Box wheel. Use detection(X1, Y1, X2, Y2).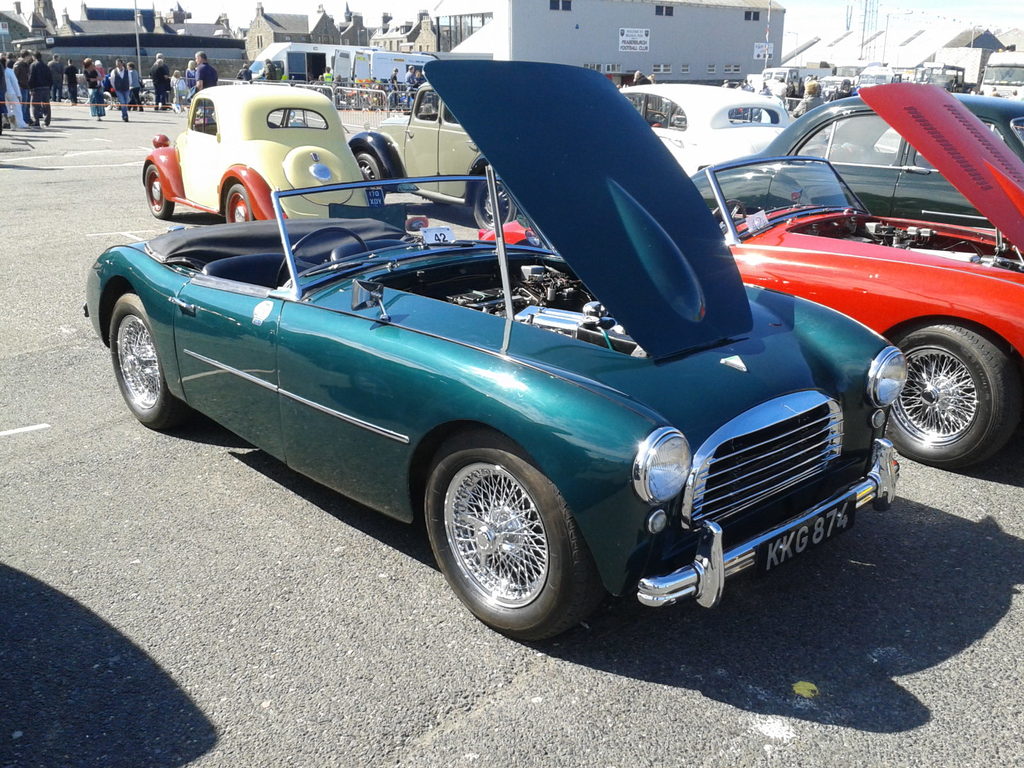
detection(221, 182, 259, 221).
